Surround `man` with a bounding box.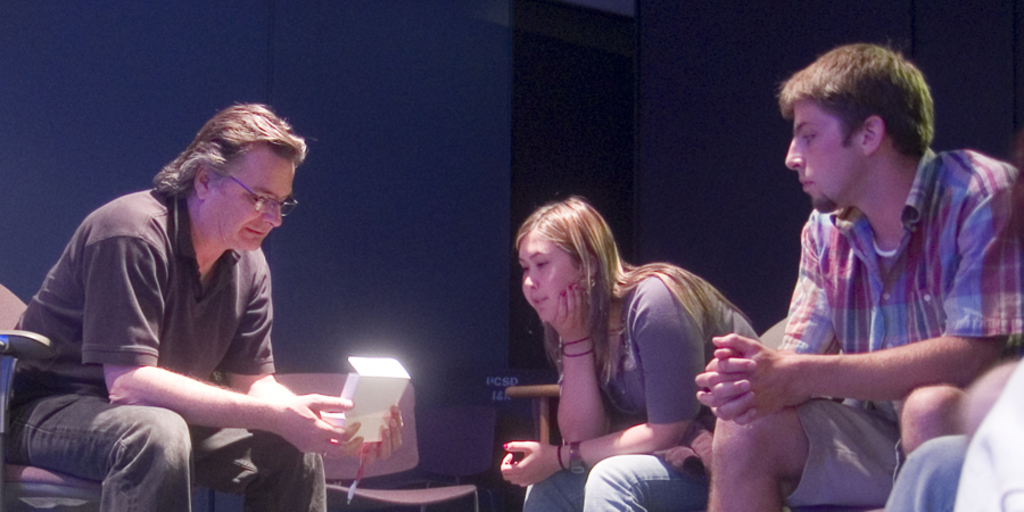
0/101/402/511.
